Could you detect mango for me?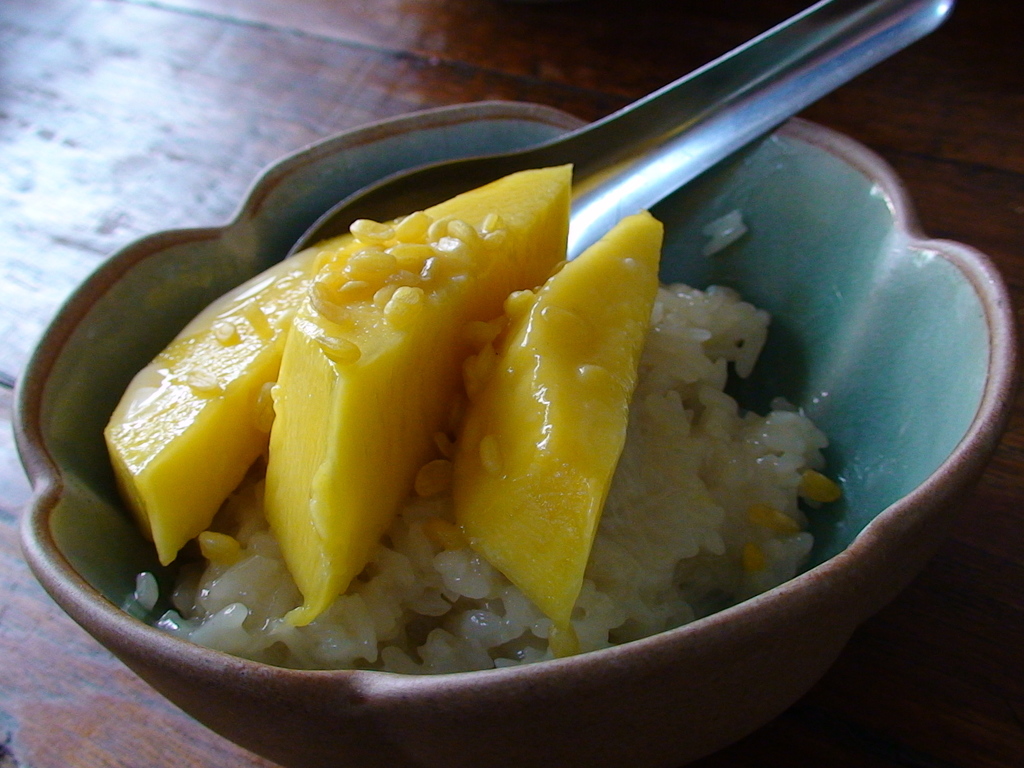
Detection result: bbox(108, 166, 572, 562).
